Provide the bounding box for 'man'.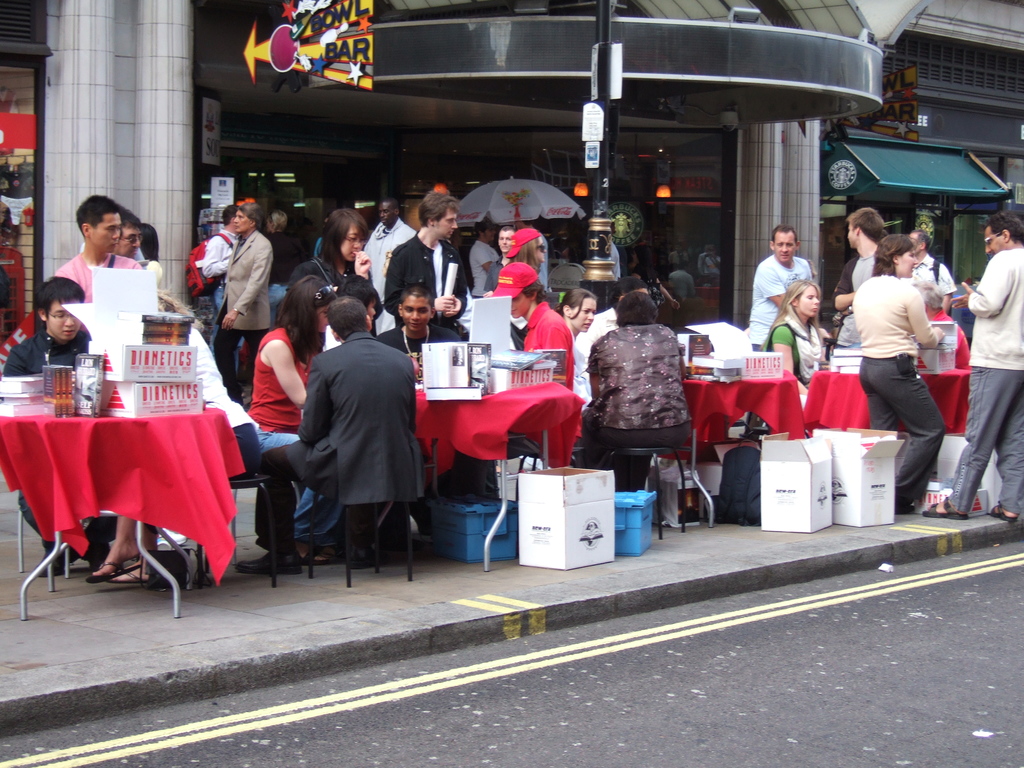
x1=114 y1=210 x2=143 y2=262.
